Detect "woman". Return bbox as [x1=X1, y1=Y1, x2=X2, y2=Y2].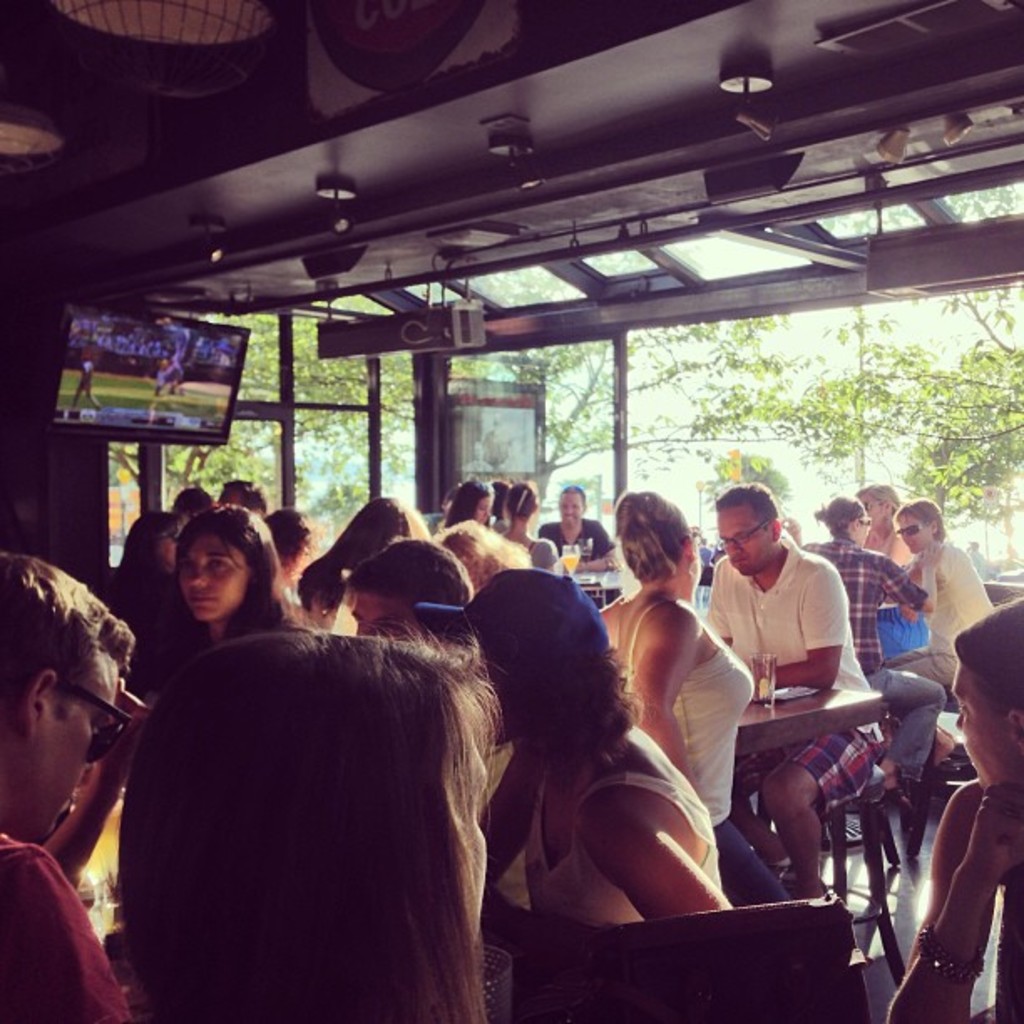
[x1=146, y1=502, x2=298, y2=694].
